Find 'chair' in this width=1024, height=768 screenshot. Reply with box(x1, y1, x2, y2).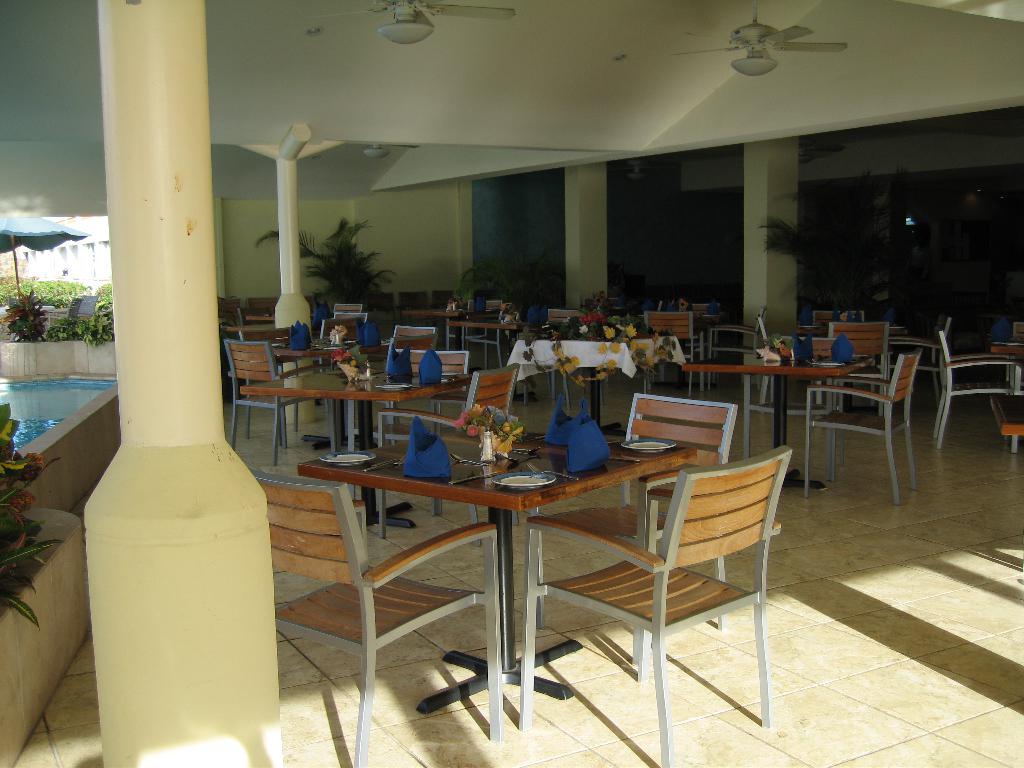
box(460, 310, 520, 361).
